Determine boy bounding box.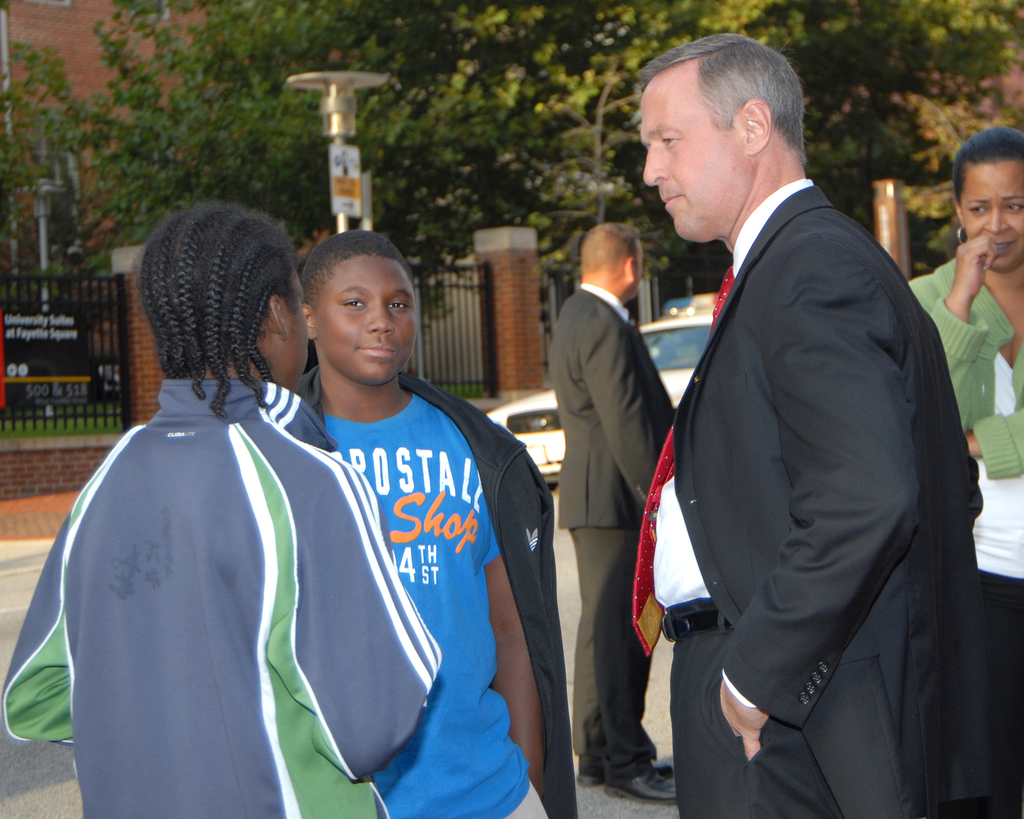
Determined: locate(302, 233, 559, 818).
